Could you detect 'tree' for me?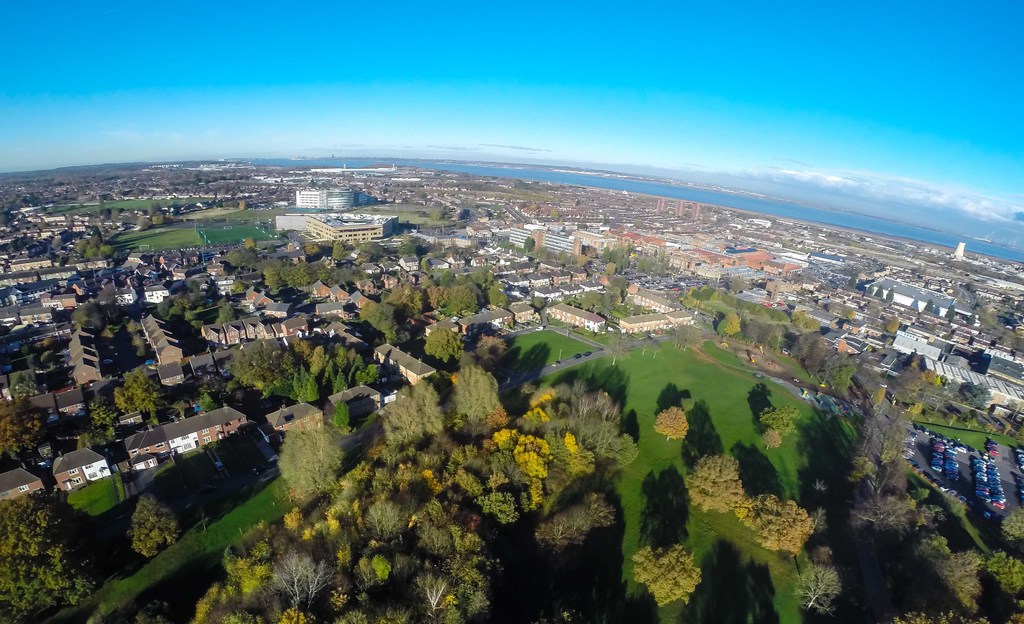
Detection result: [left=220, top=235, right=430, bottom=288].
